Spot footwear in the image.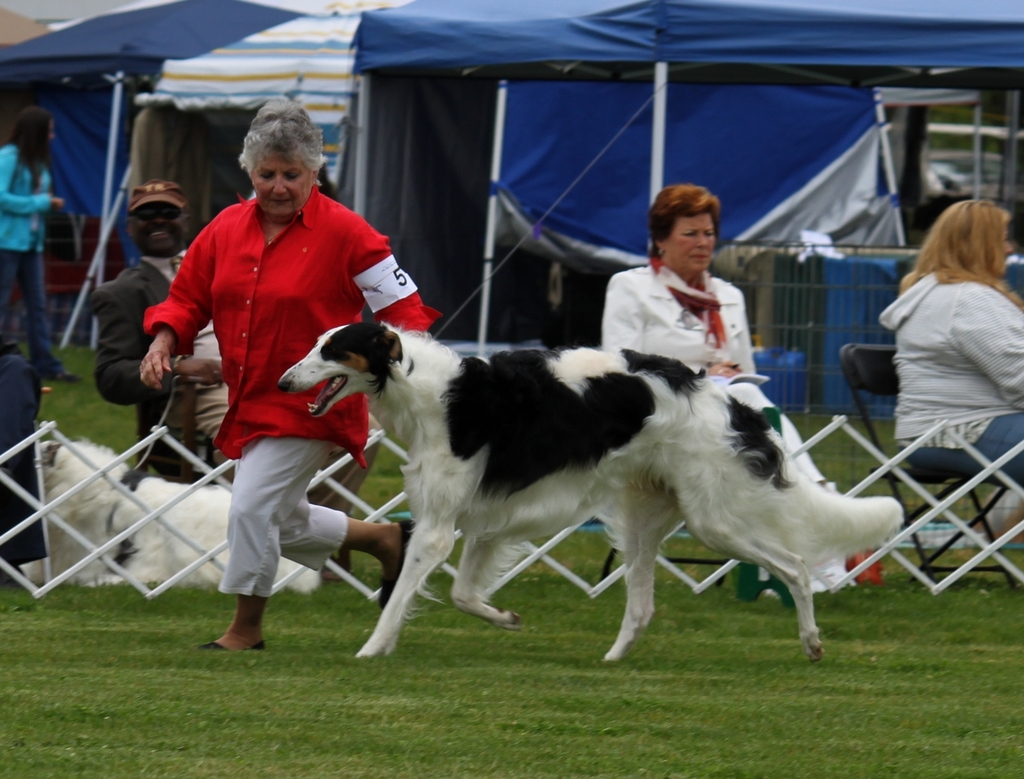
footwear found at locate(319, 550, 354, 585).
